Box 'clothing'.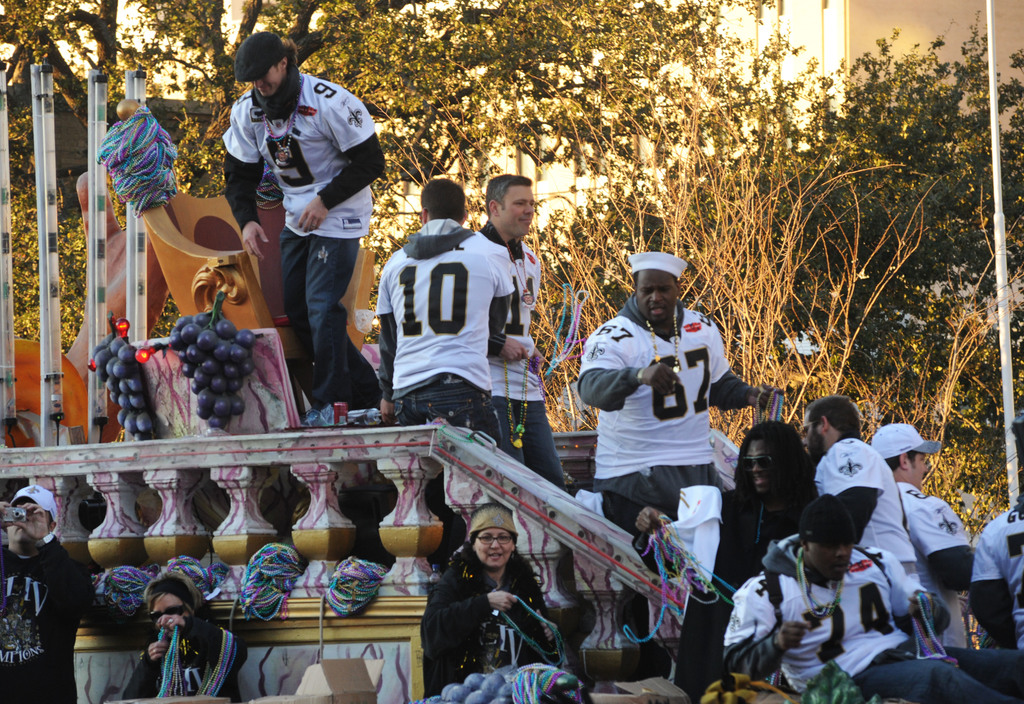
left=818, top=436, right=918, bottom=603.
